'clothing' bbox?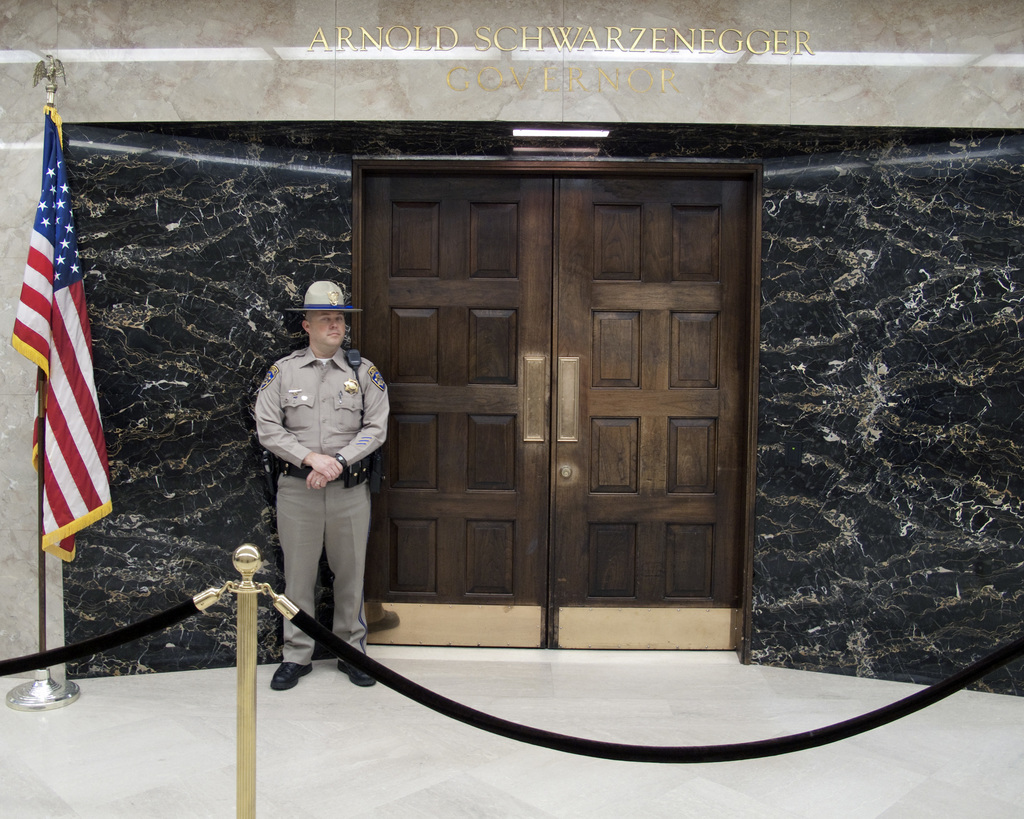
(247,296,393,628)
